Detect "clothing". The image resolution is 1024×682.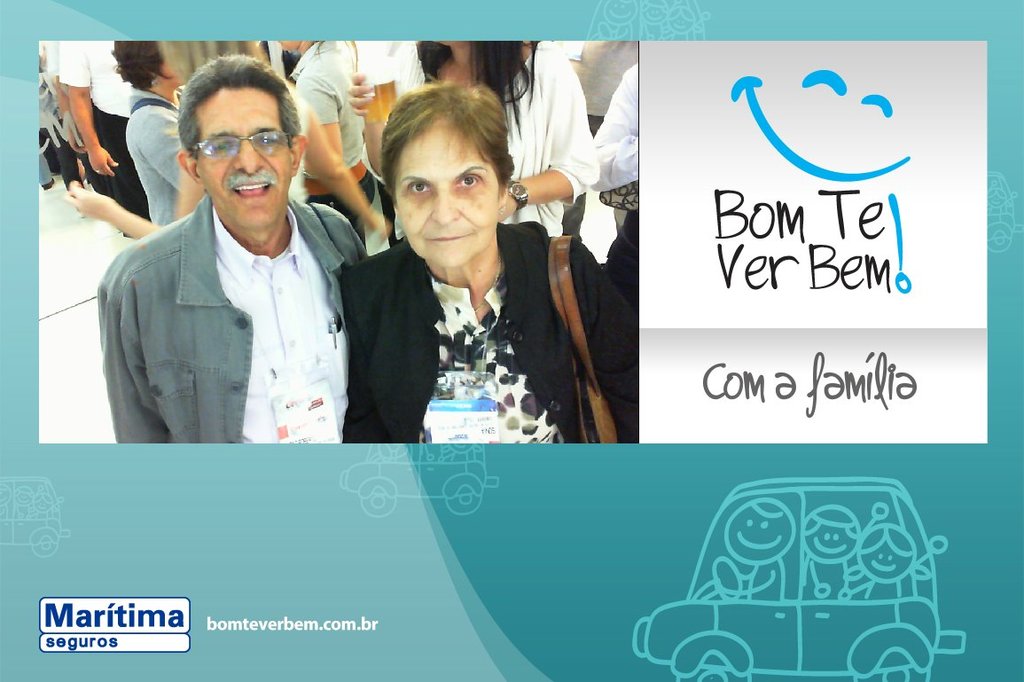
l=496, t=41, r=600, b=239.
